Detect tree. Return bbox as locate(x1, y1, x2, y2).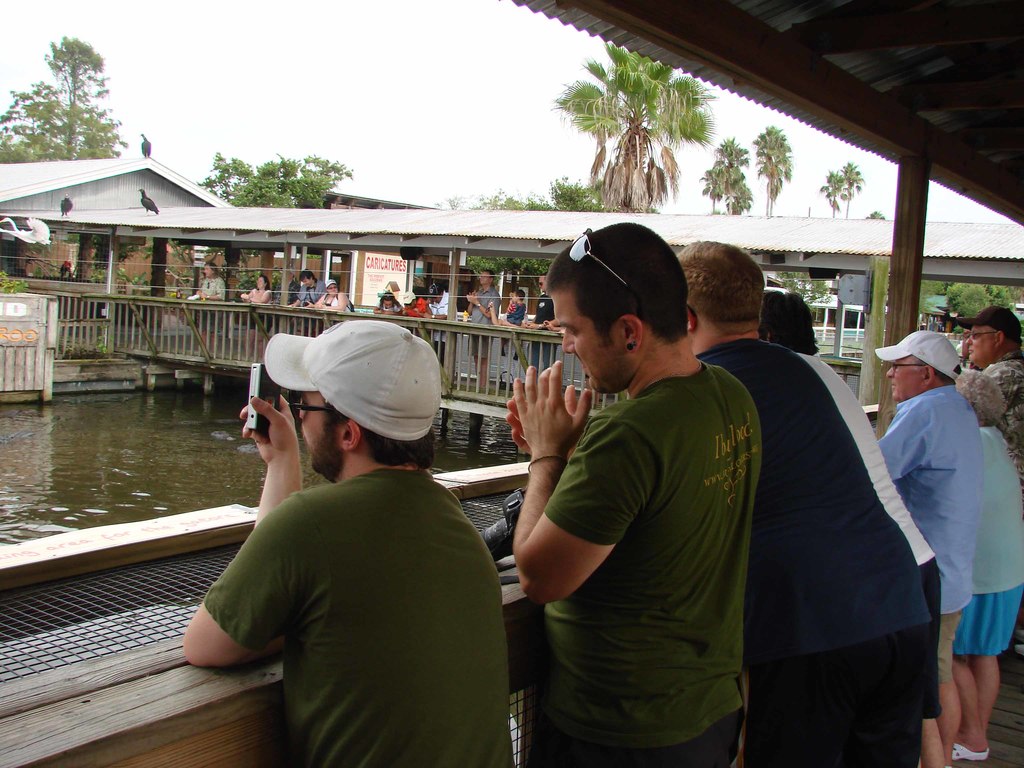
locate(753, 127, 795, 216).
